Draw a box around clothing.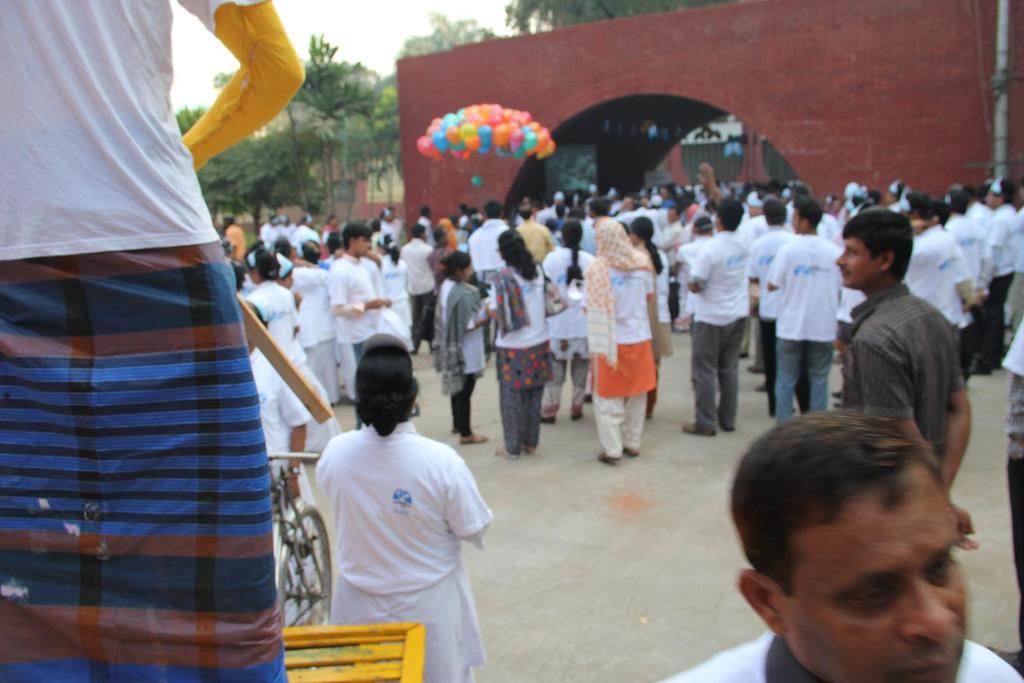
box(328, 257, 379, 385).
